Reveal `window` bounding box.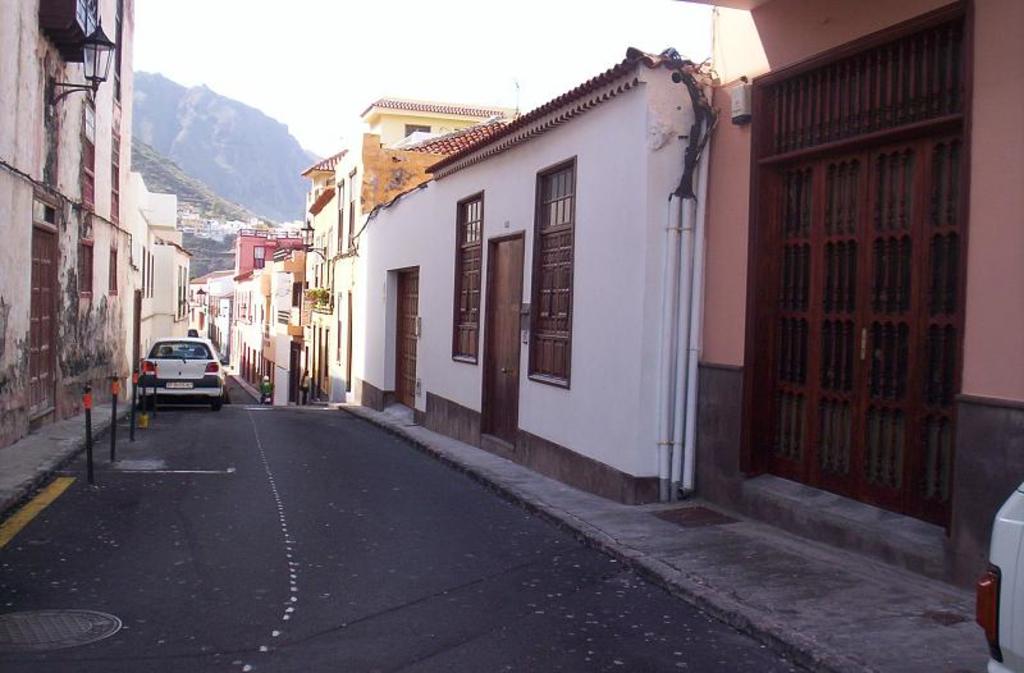
Revealed: [left=110, top=162, right=120, bottom=225].
